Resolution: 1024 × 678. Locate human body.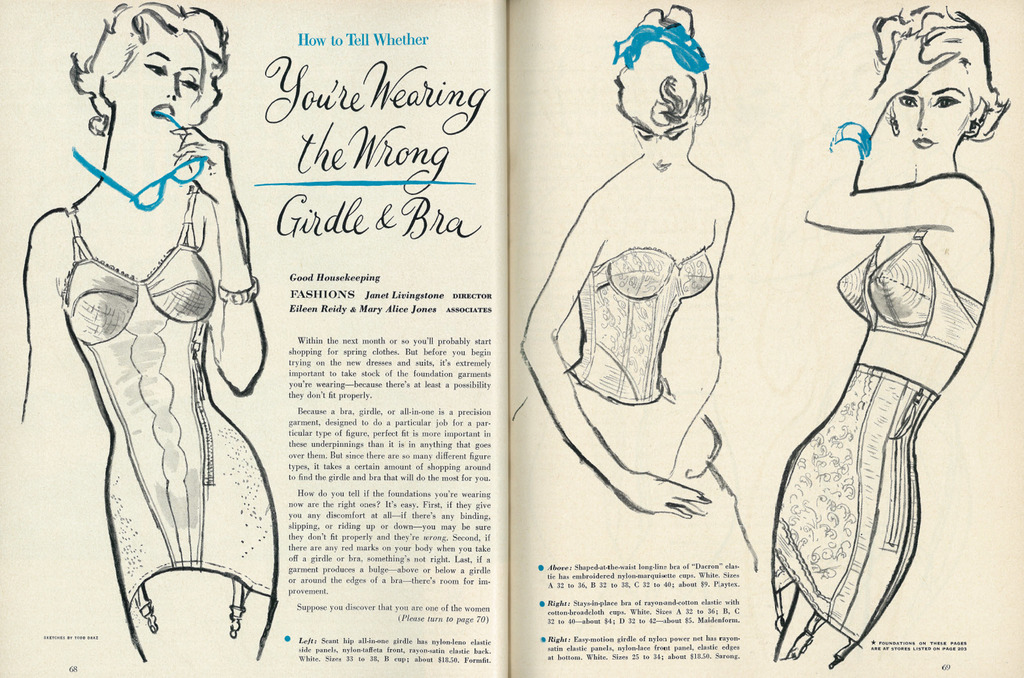
region(774, 0, 1003, 670).
